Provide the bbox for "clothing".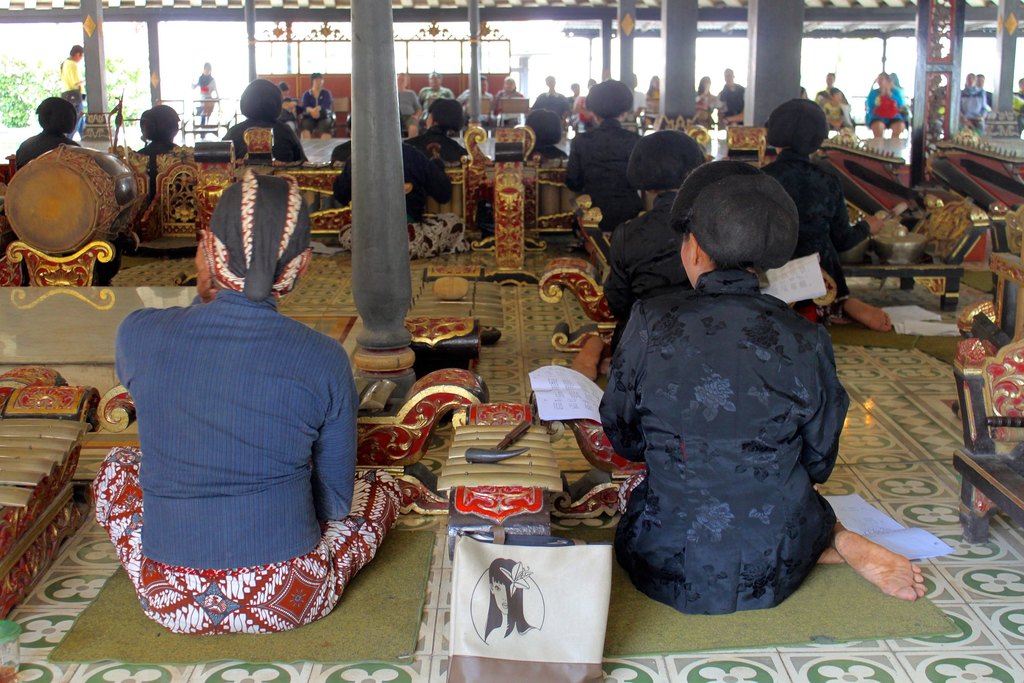
Rect(417, 85, 454, 111).
